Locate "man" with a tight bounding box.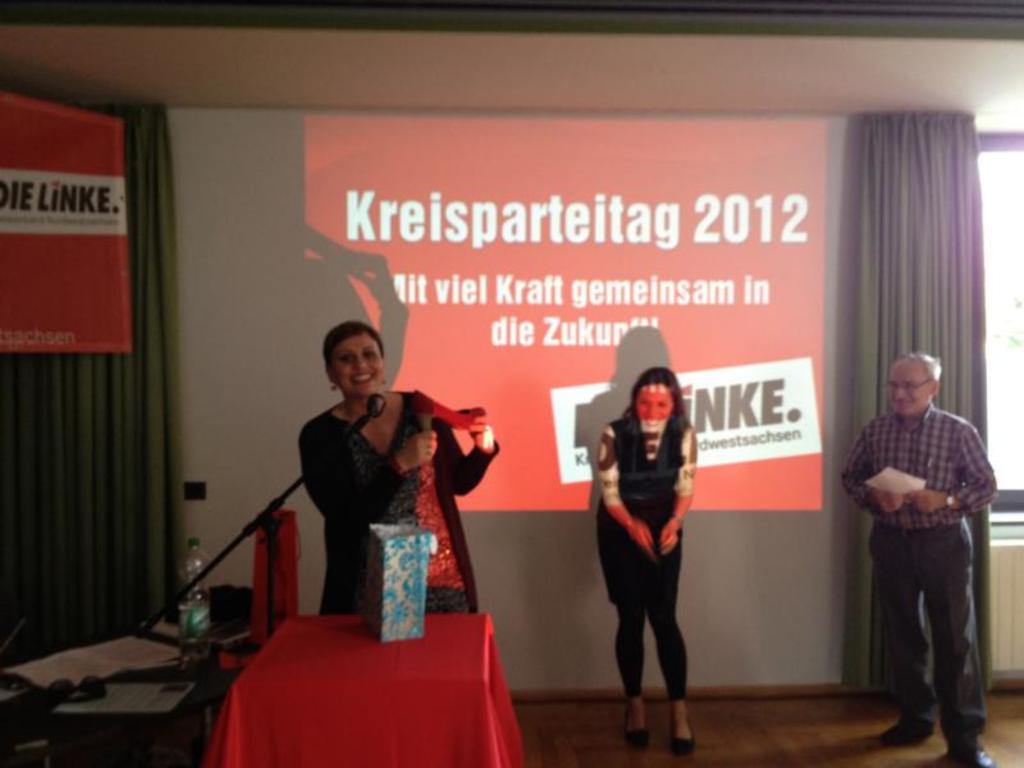
[left=824, top=334, right=995, bottom=741].
